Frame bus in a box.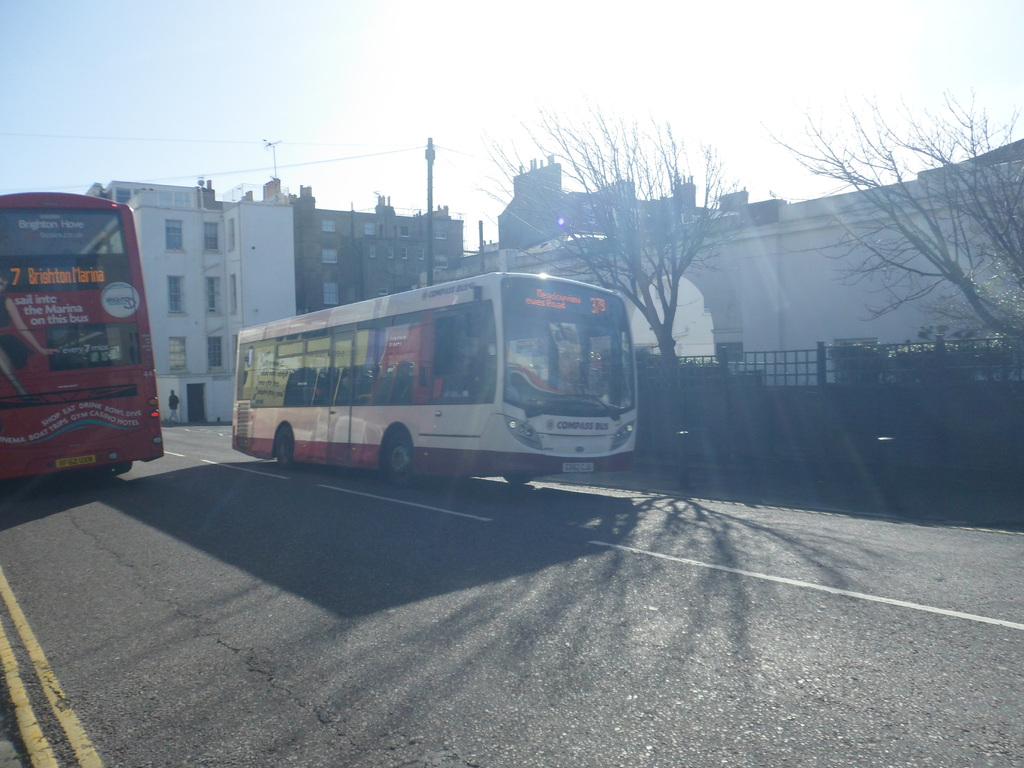
0 189 168 479.
